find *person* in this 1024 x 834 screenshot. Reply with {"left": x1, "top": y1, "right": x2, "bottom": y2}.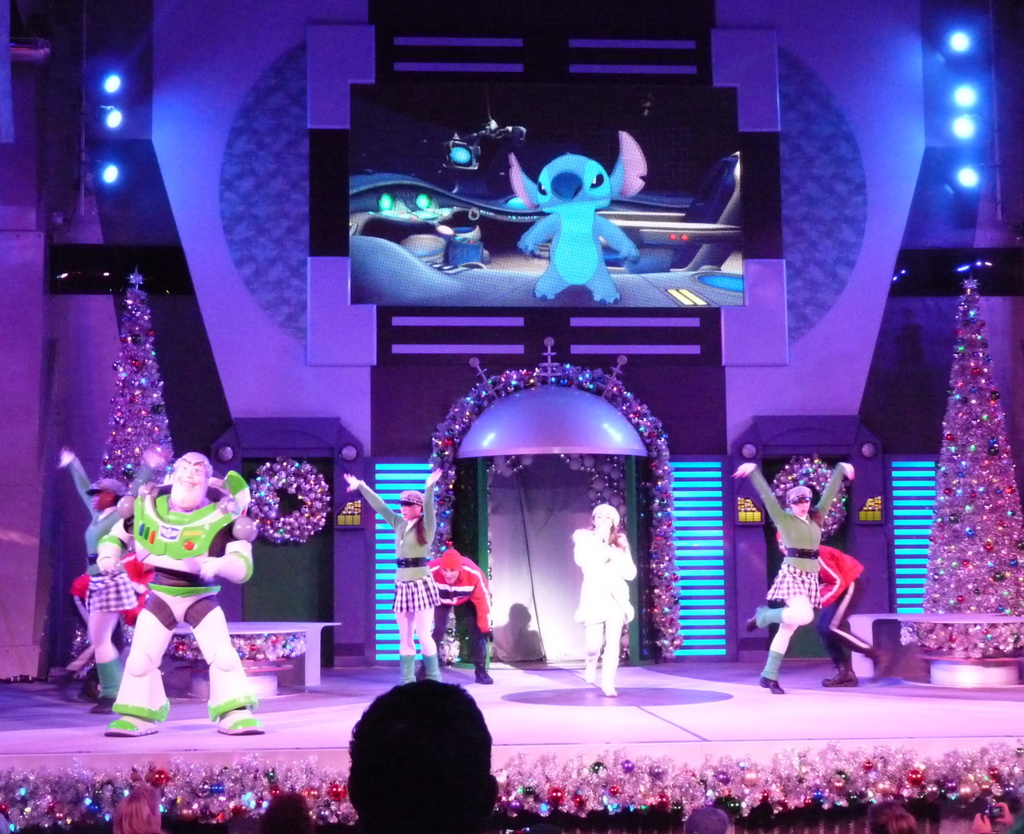
{"left": 427, "top": 537, "right": 501, "bottom": 683}.
